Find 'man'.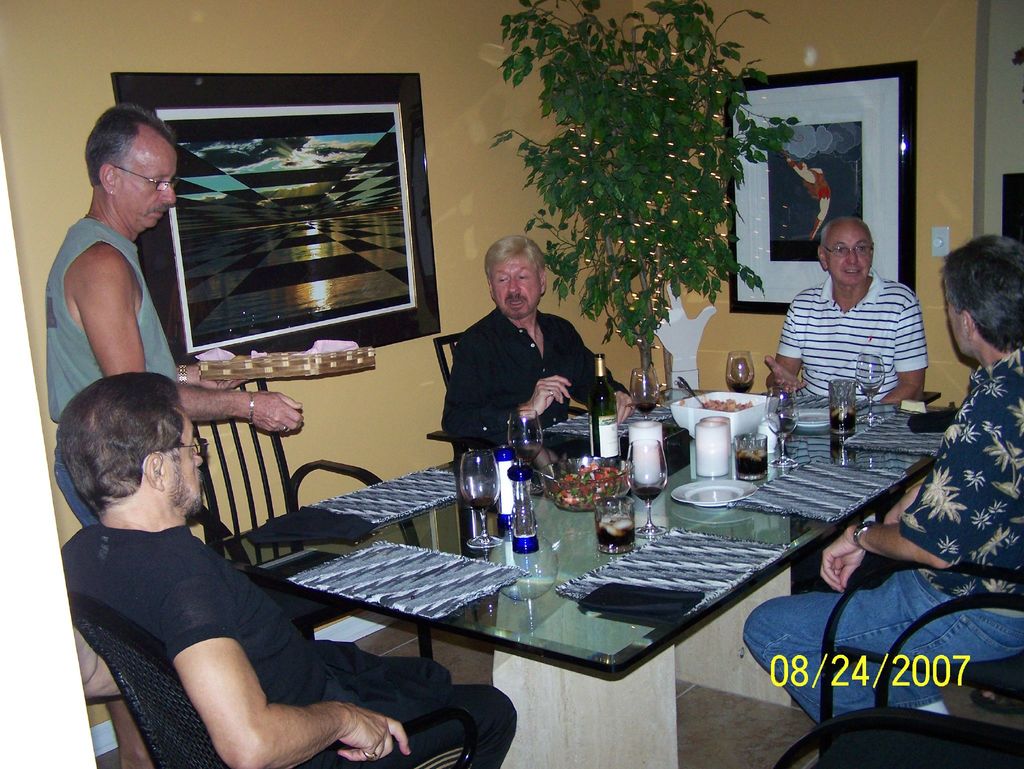
select_region(61, 366, 520, 768).
